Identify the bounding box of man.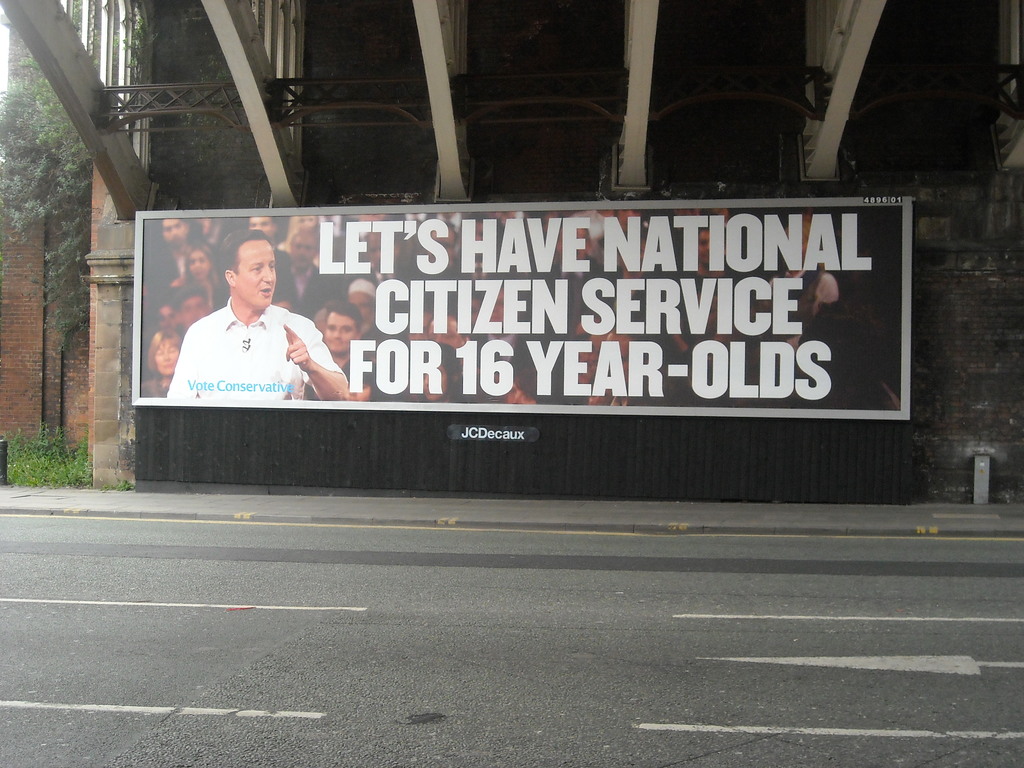
bbox=(271, 227, 336, 321).
